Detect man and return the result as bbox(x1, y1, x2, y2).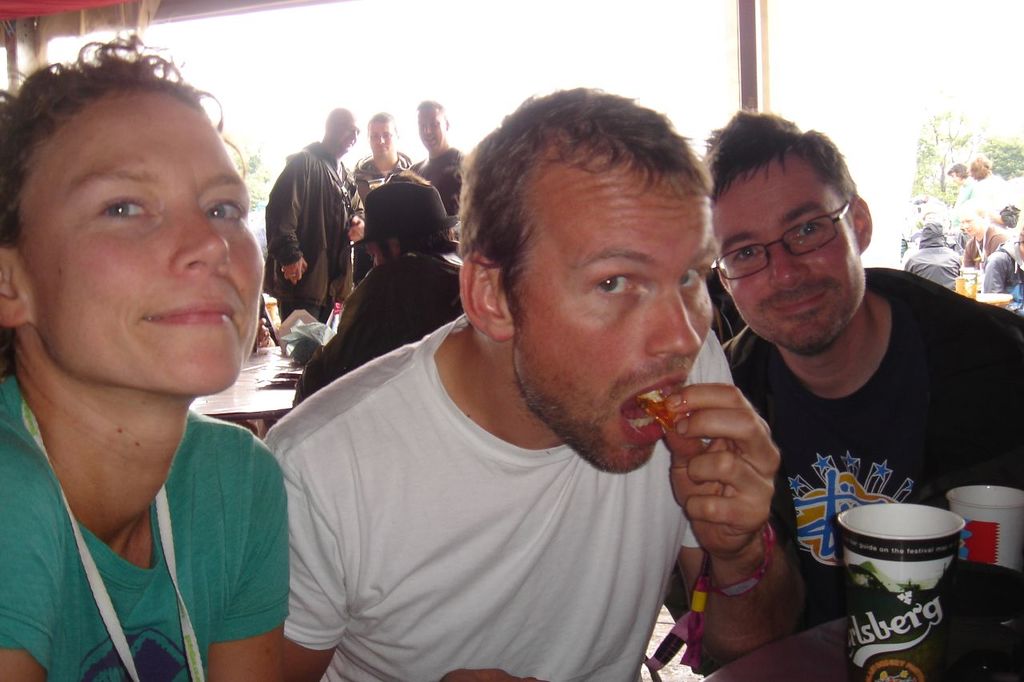
bbox(350, 108, 420, 281).
